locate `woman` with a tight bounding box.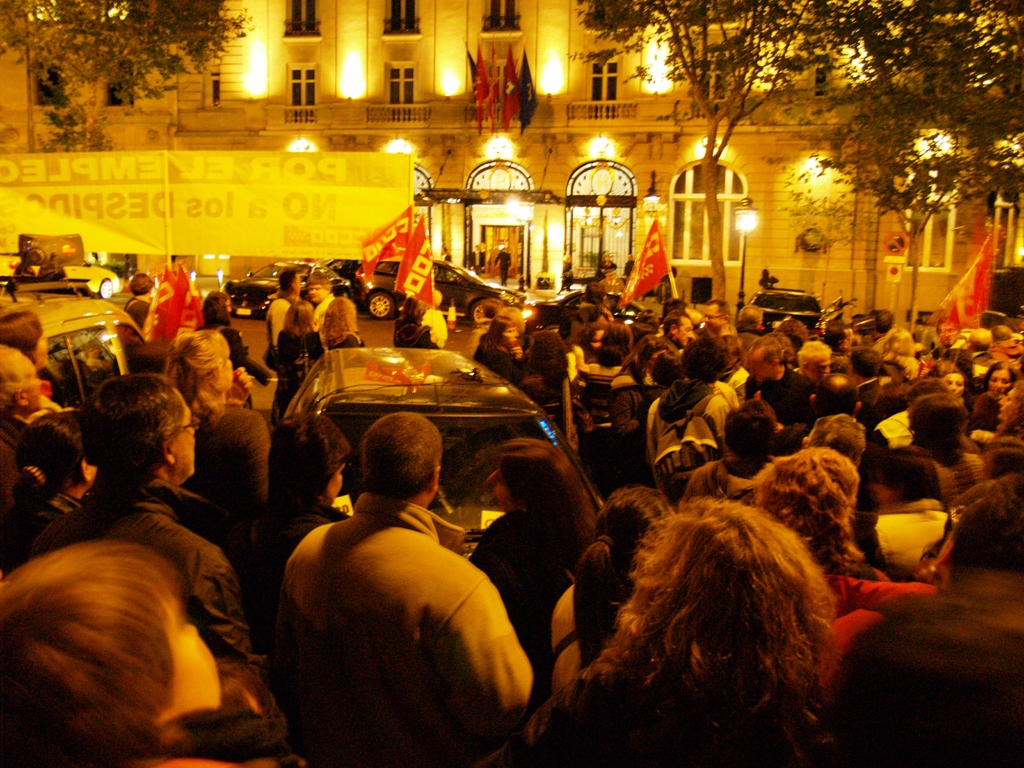
(477, 319, 525, 380).
